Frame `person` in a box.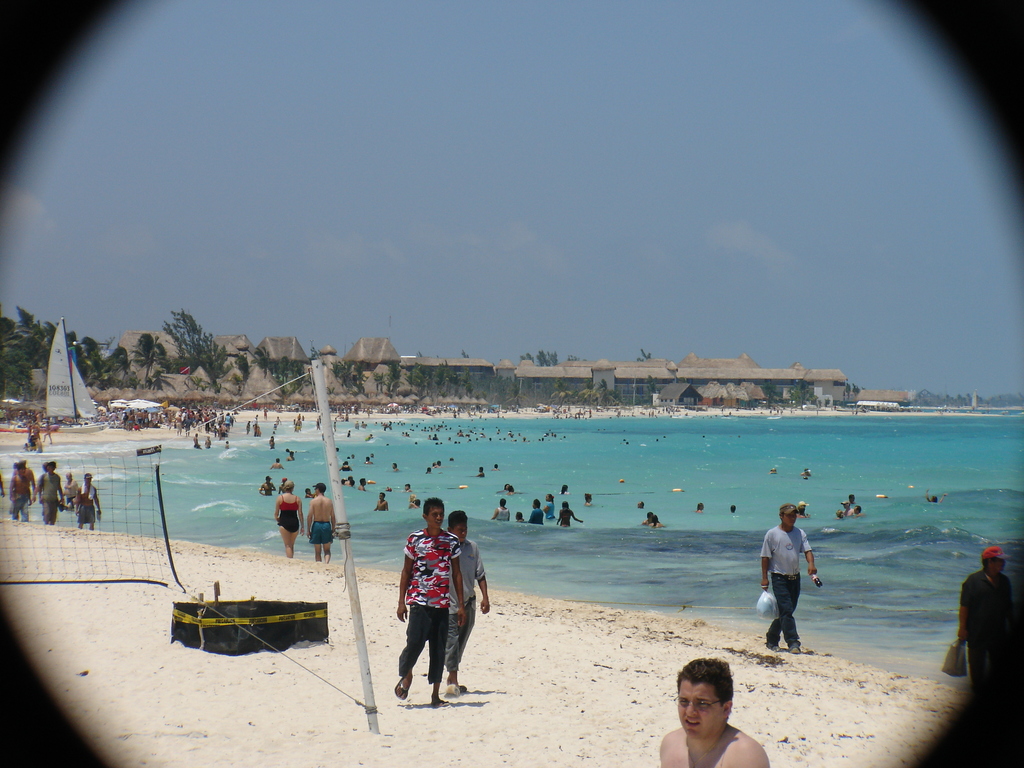
(x1=959, y1=547, x2=1012, y2=689).
